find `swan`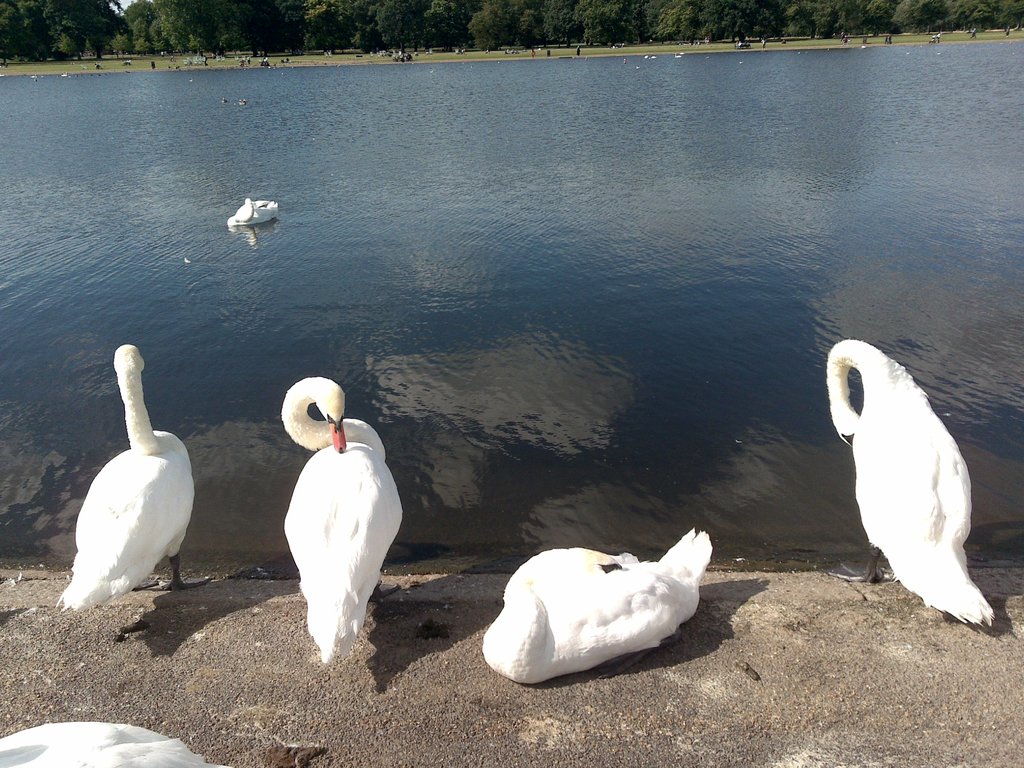
<region>675, 53, 681, 58</region>
